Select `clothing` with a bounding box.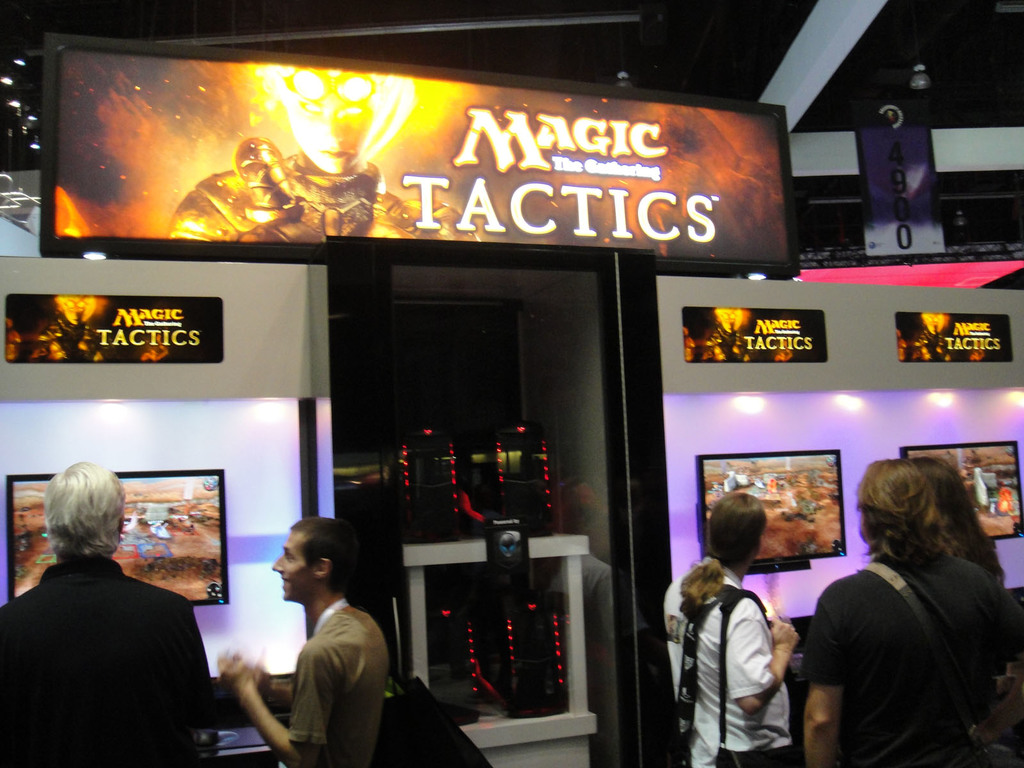
[287,598,391,767].
